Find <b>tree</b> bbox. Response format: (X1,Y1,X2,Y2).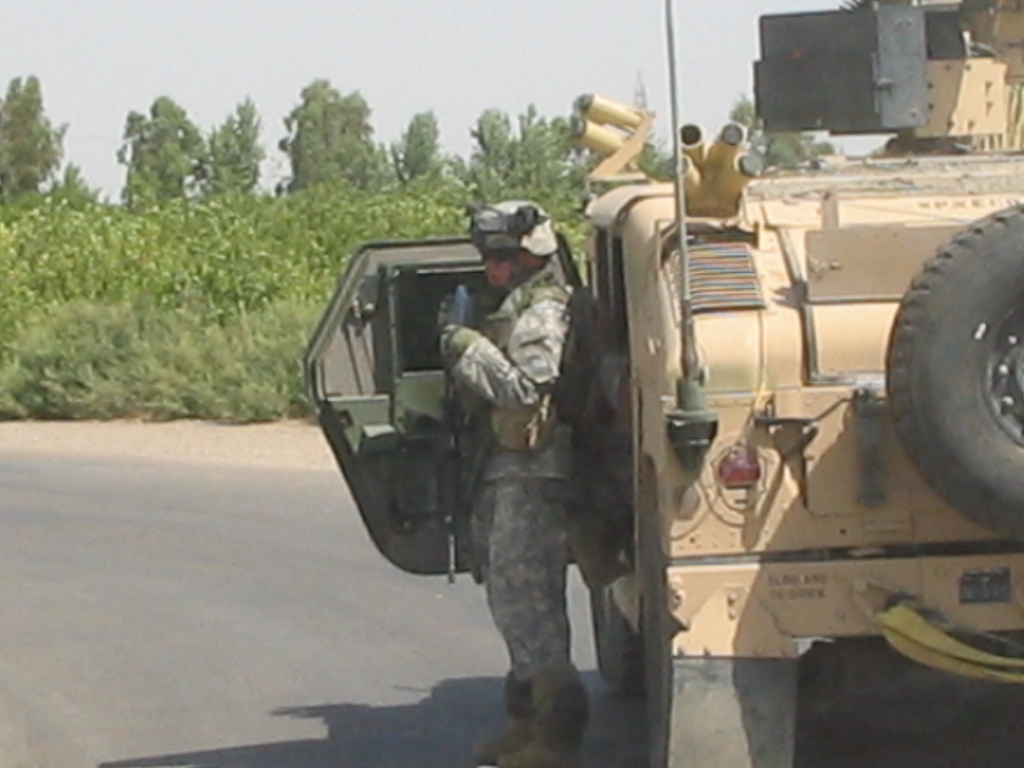
(202,91,275,205).
